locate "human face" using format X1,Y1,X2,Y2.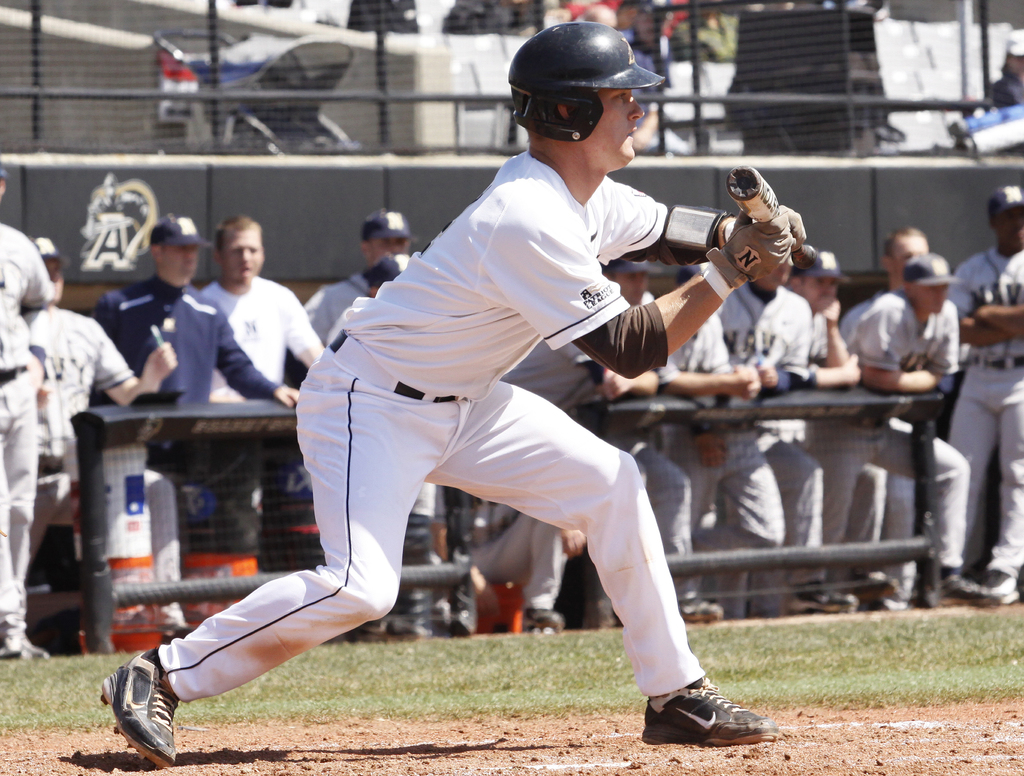
593,86,642,162.
